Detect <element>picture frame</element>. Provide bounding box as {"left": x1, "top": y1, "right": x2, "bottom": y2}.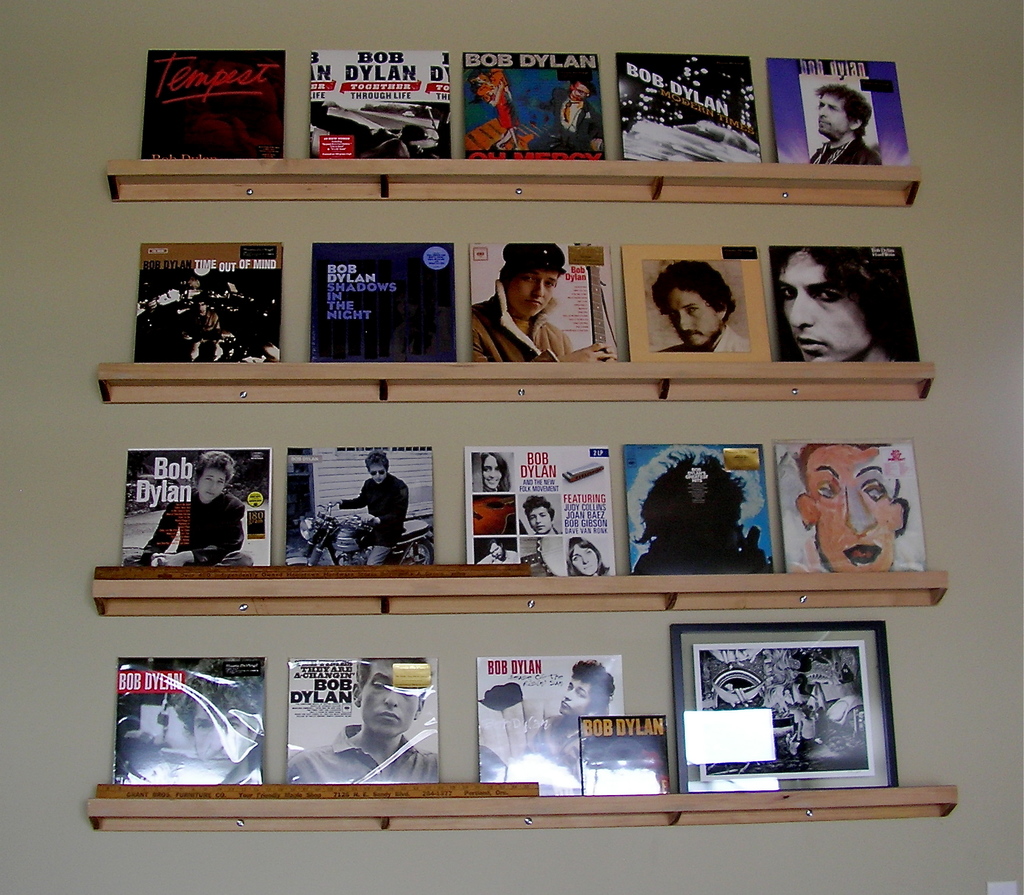
{"left": 465, "top": 52, "right": 607, "bottom": 161}.
